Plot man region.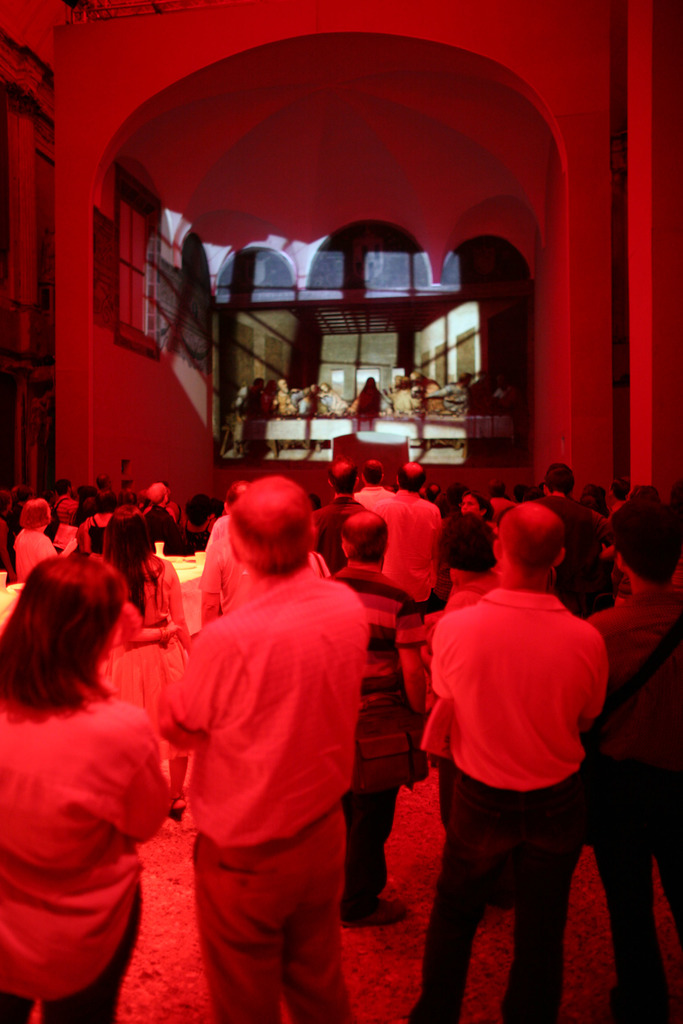
Plotted at BBox(365, 458, 445, 606).
